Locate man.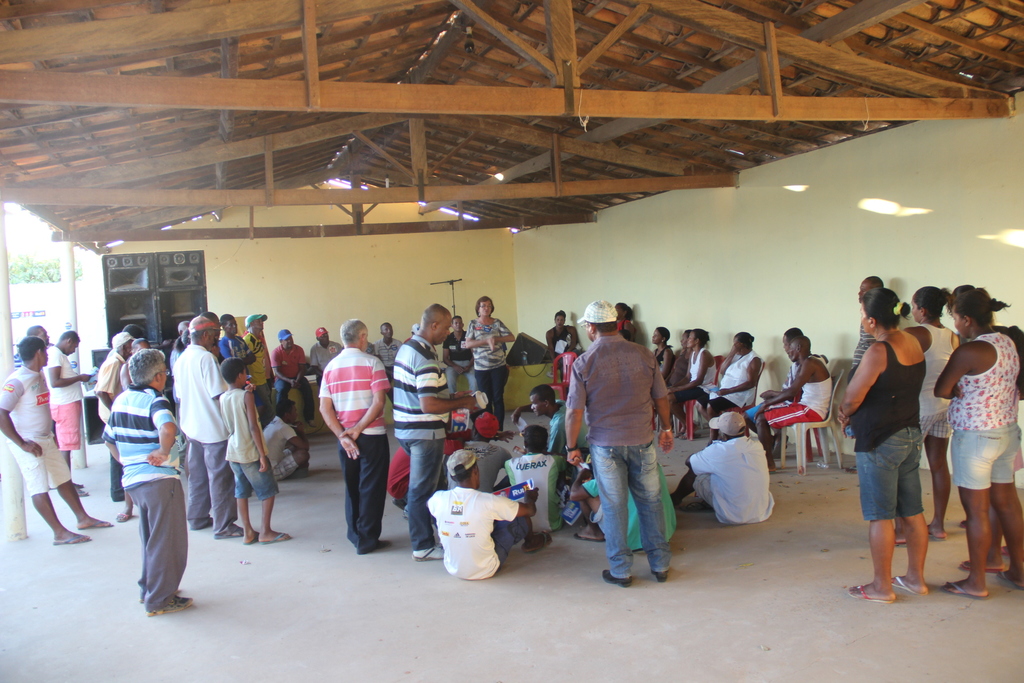
Bounding box: box(264, 402, 312, 481).
